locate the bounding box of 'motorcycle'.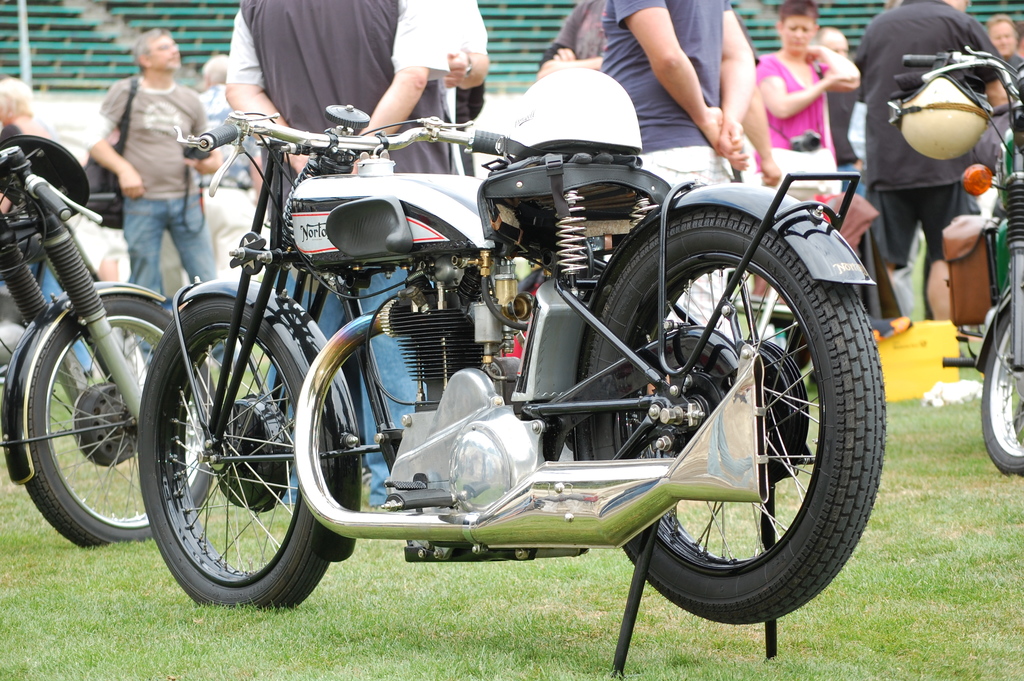
Bounding box: 24, 42, 938, 662.
